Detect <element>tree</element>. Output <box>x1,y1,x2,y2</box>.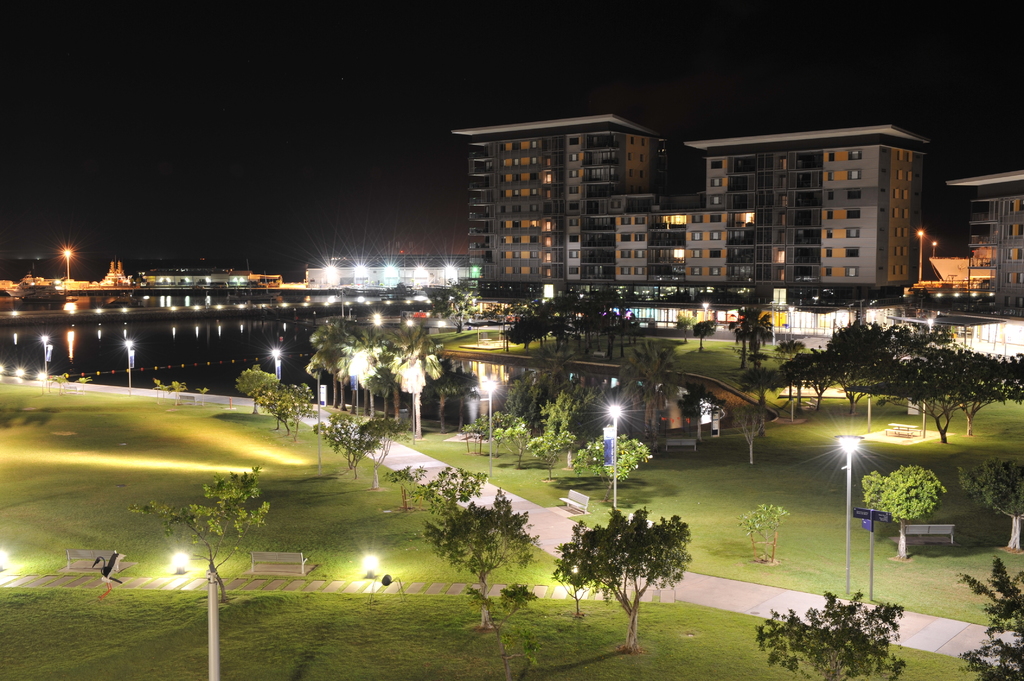
<box>758,588,905,680</box>.
